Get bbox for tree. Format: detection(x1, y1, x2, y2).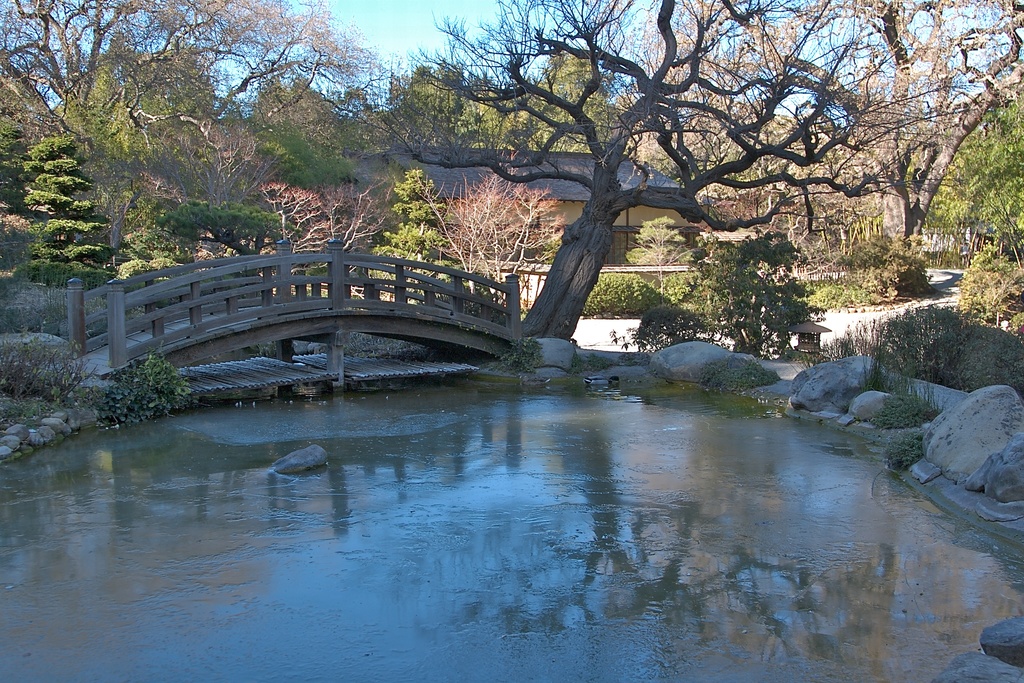
detection(925, 75, 1023, 272).
